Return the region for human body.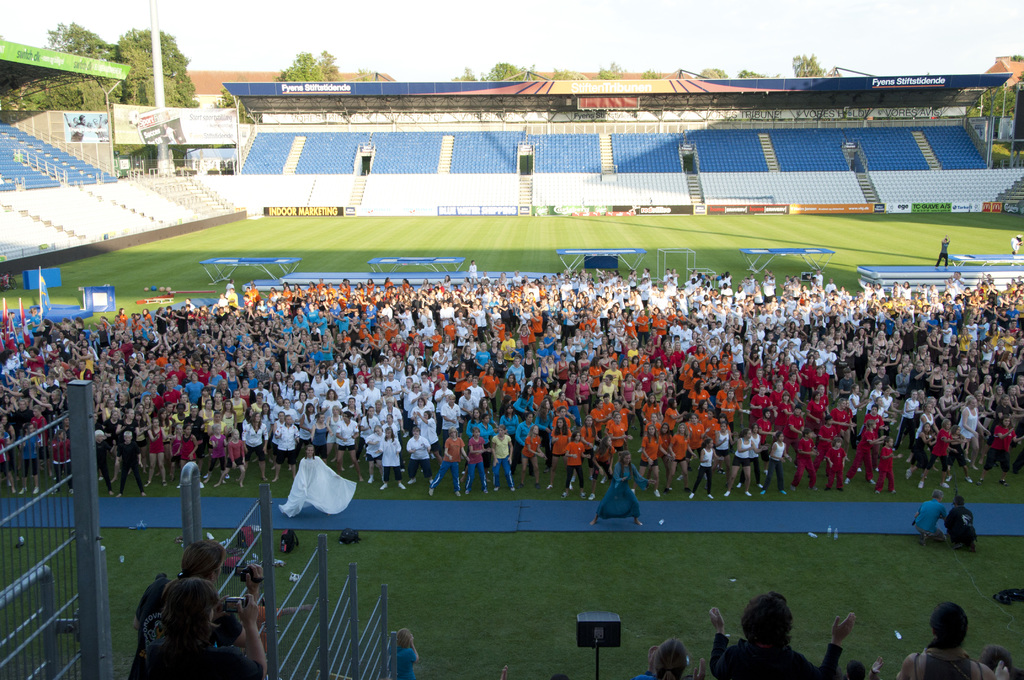
l=465, t=264, r=479, b=277.
